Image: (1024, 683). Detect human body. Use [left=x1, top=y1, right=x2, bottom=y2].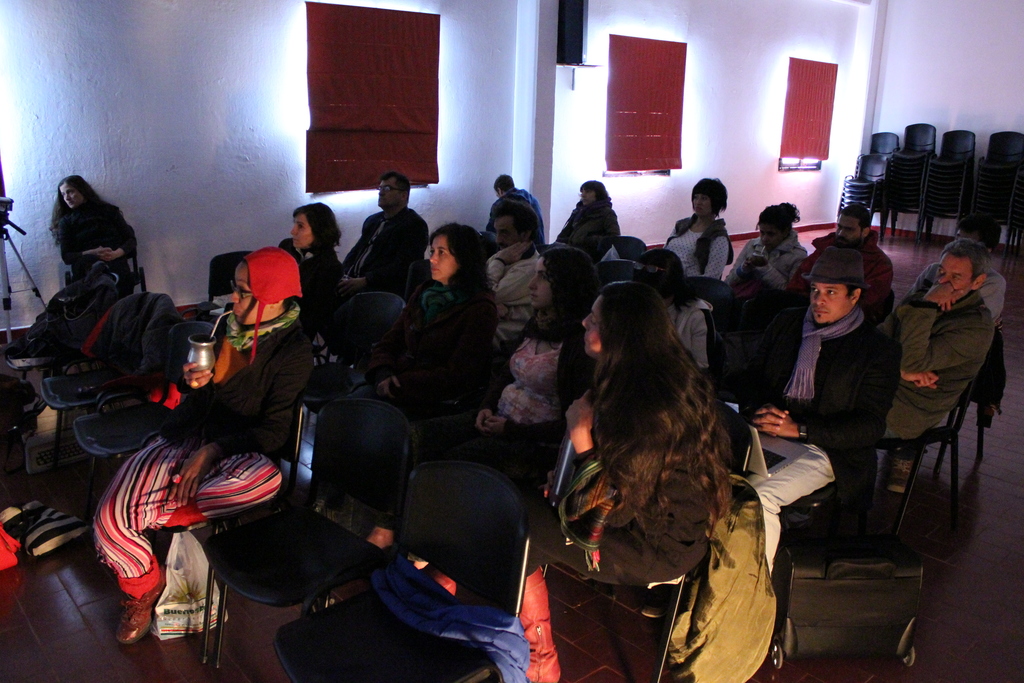
[left=490, top=247, right=546, bottom=323].
